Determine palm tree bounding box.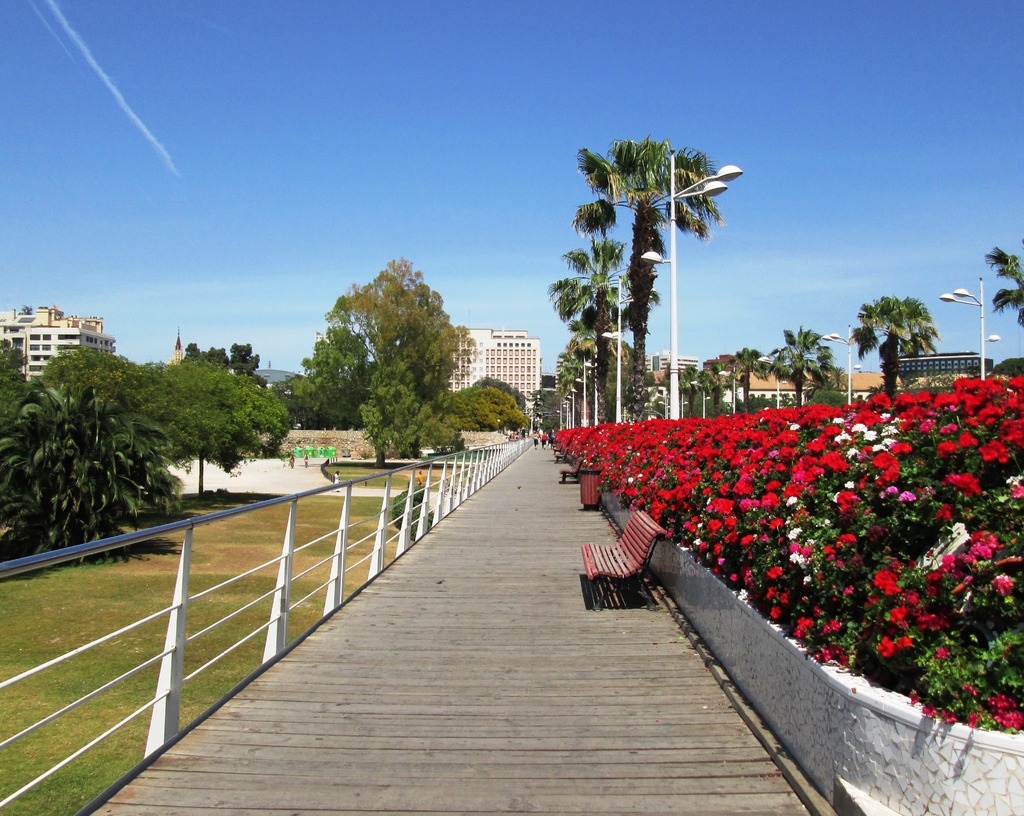
Determined: region(564, 160, 716, 419).
